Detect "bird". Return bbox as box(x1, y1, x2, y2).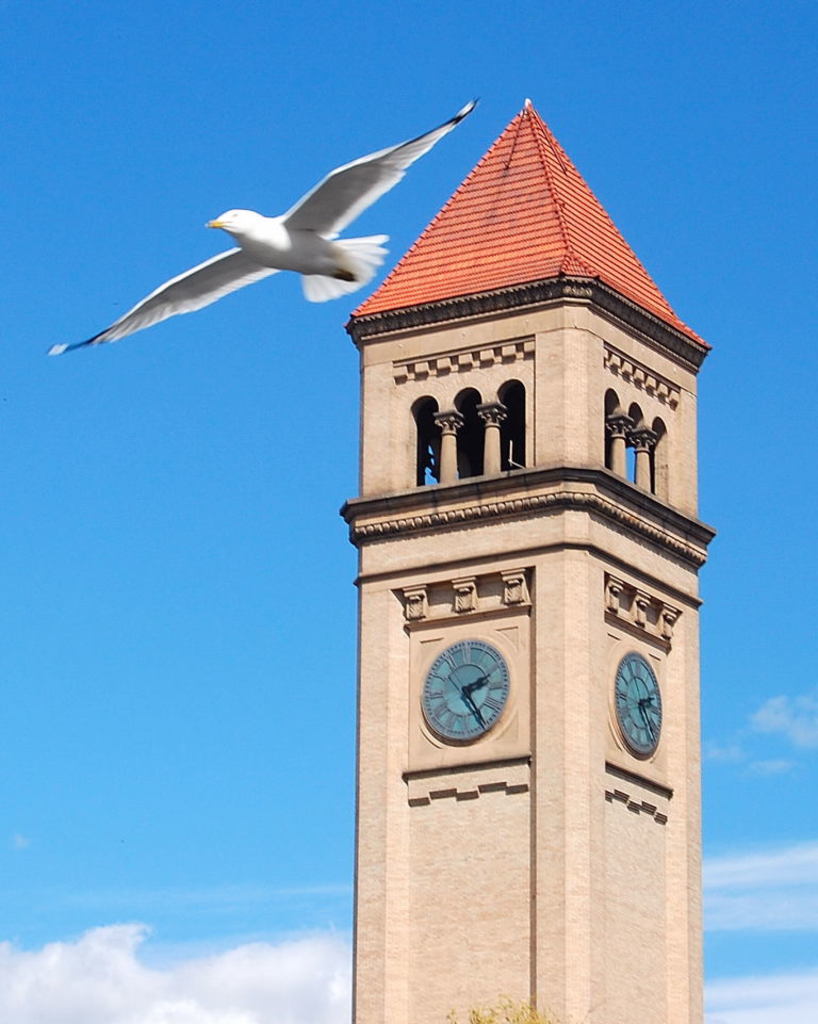
box(68, 114, 491, 354).
